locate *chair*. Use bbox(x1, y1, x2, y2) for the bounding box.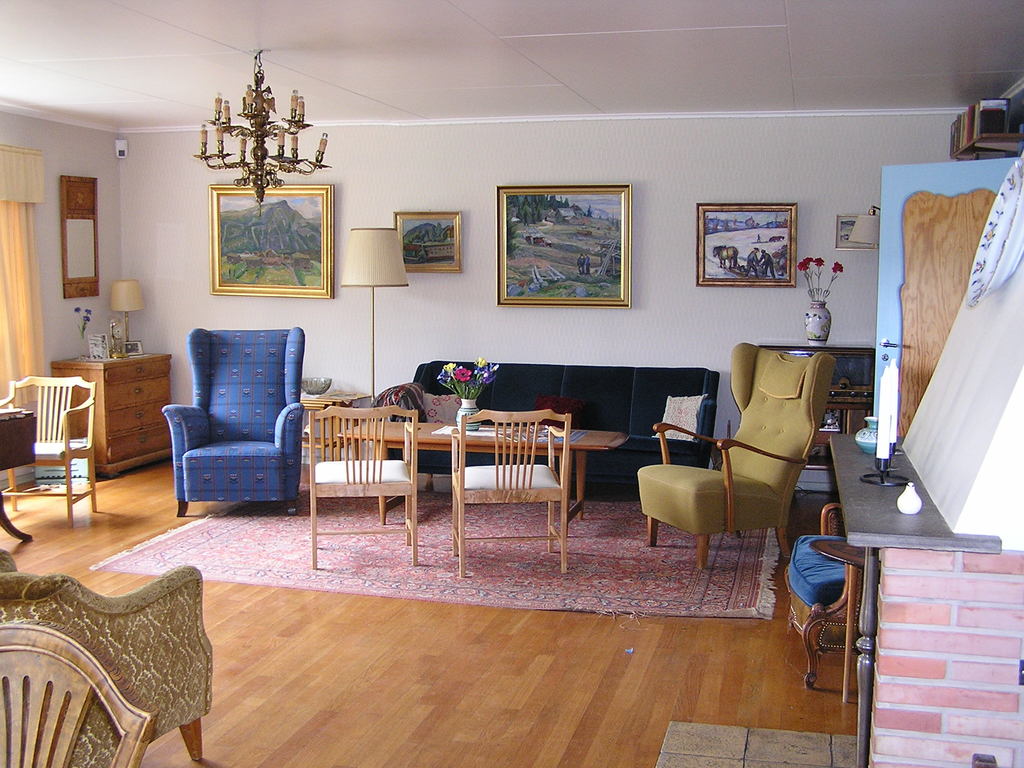
bbox(0, 382, 96, 517).
